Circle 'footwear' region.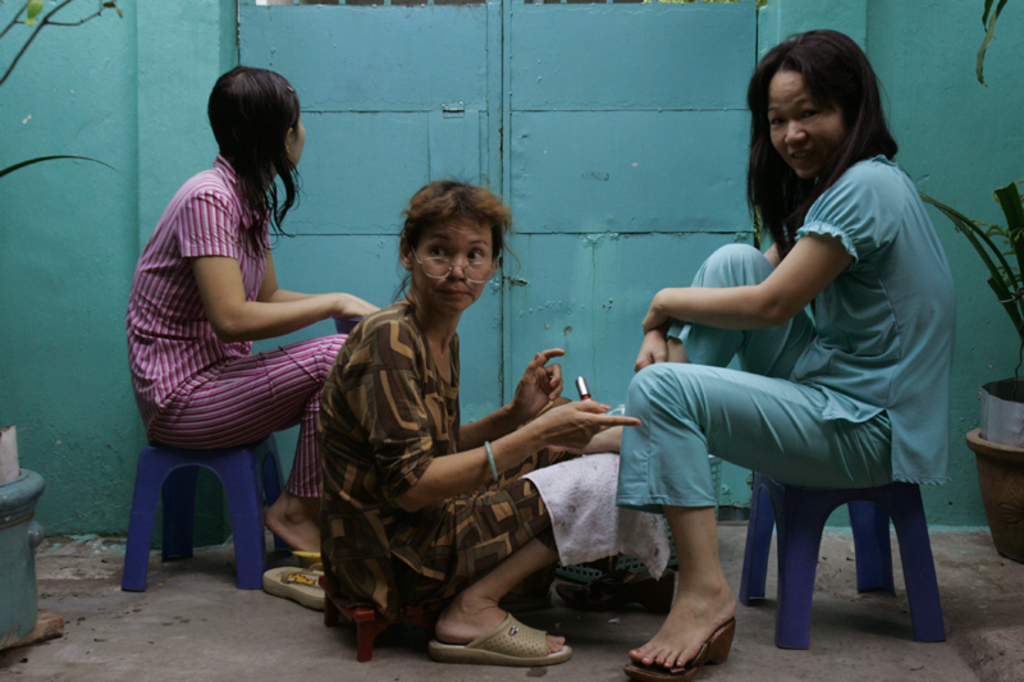
Region: select_region(253, 566, 333, 610).
